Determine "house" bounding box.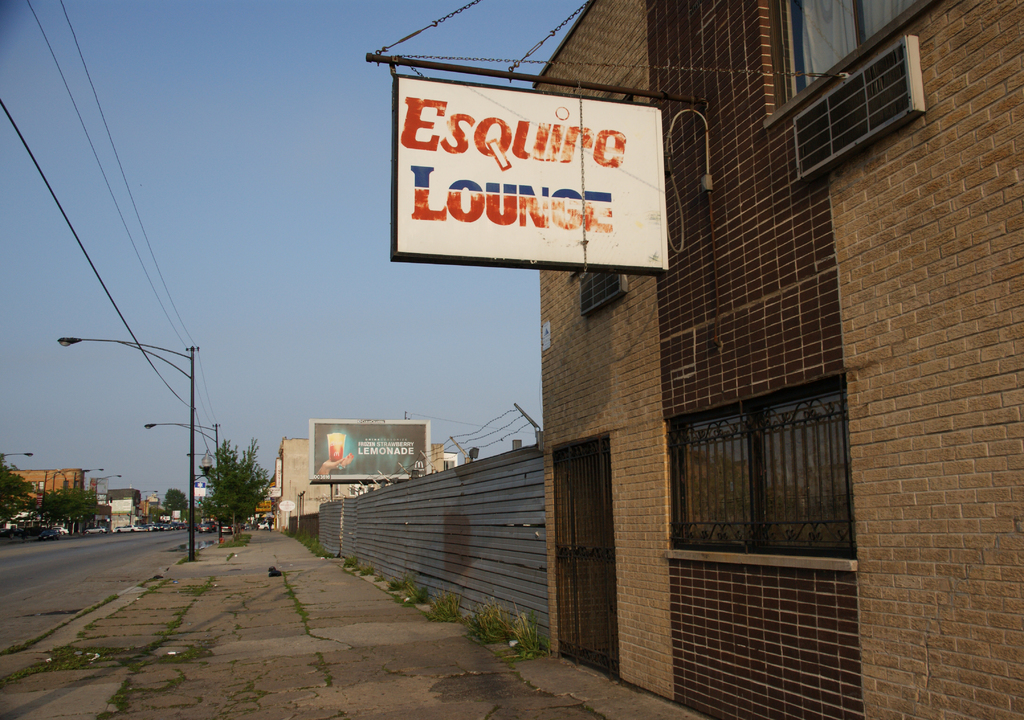
Determined: 274, 434, 446, 523.
